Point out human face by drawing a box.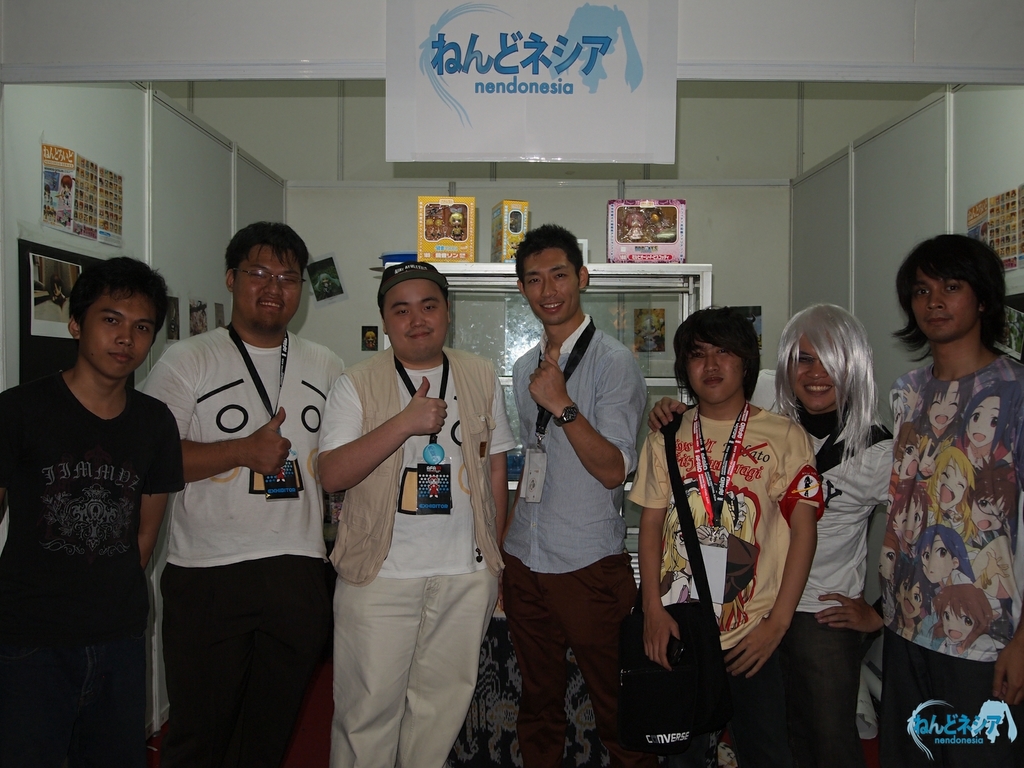
[909, 265, 982, 344].
